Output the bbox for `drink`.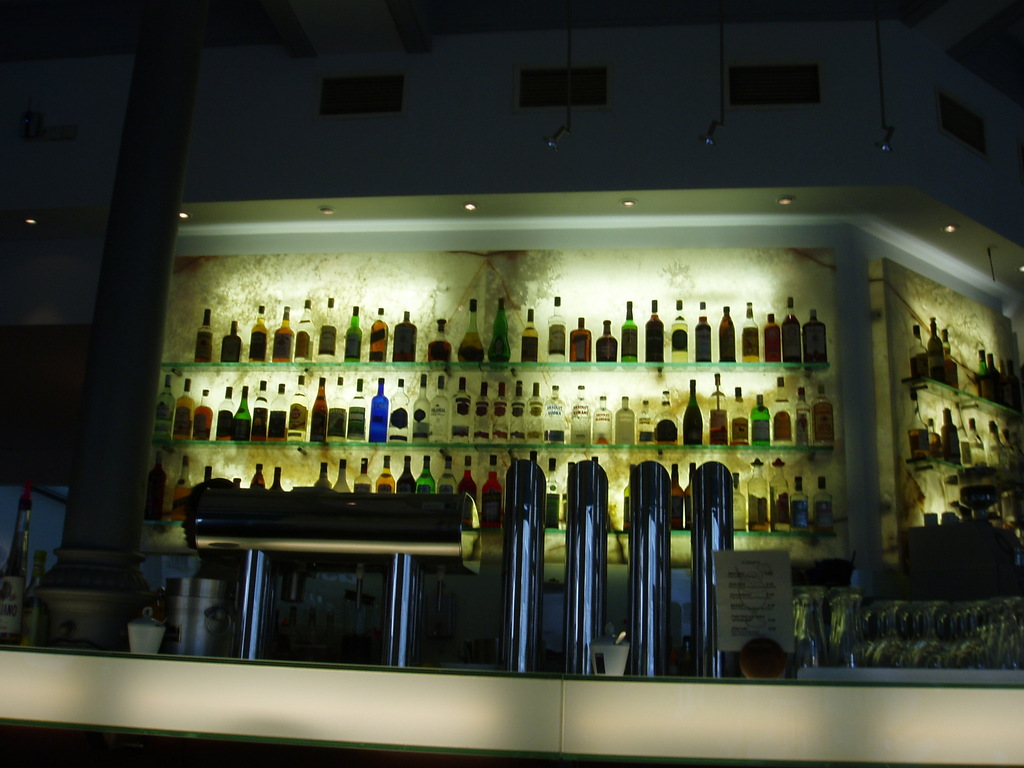
[left=143, top=449, right=169, bottom=514].
